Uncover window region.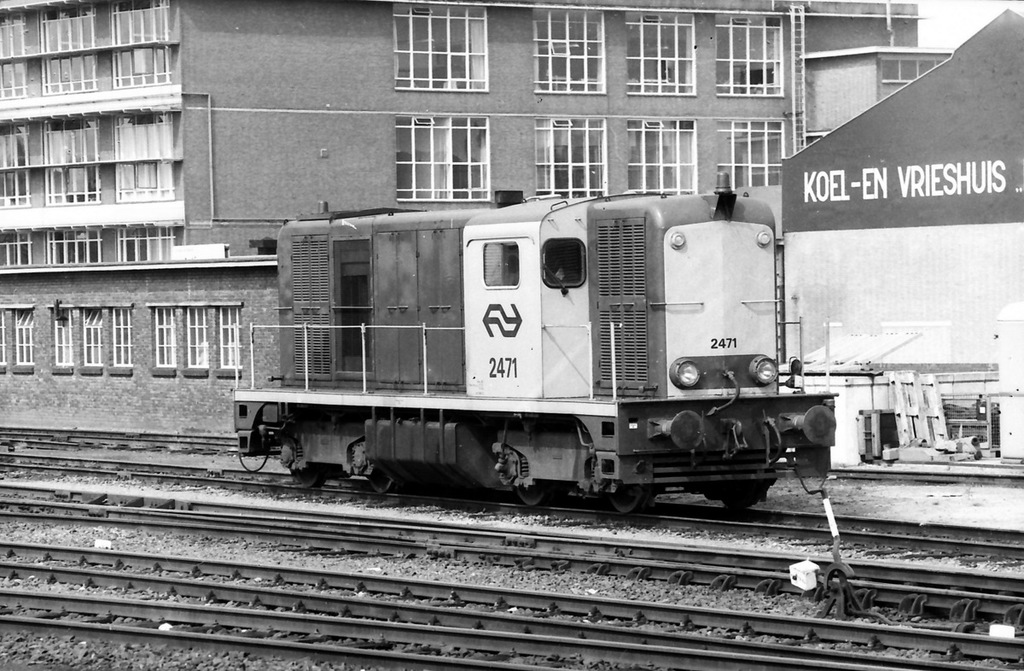
Uncovered: [x1=45, y1=232, x2=112, y2=266].
